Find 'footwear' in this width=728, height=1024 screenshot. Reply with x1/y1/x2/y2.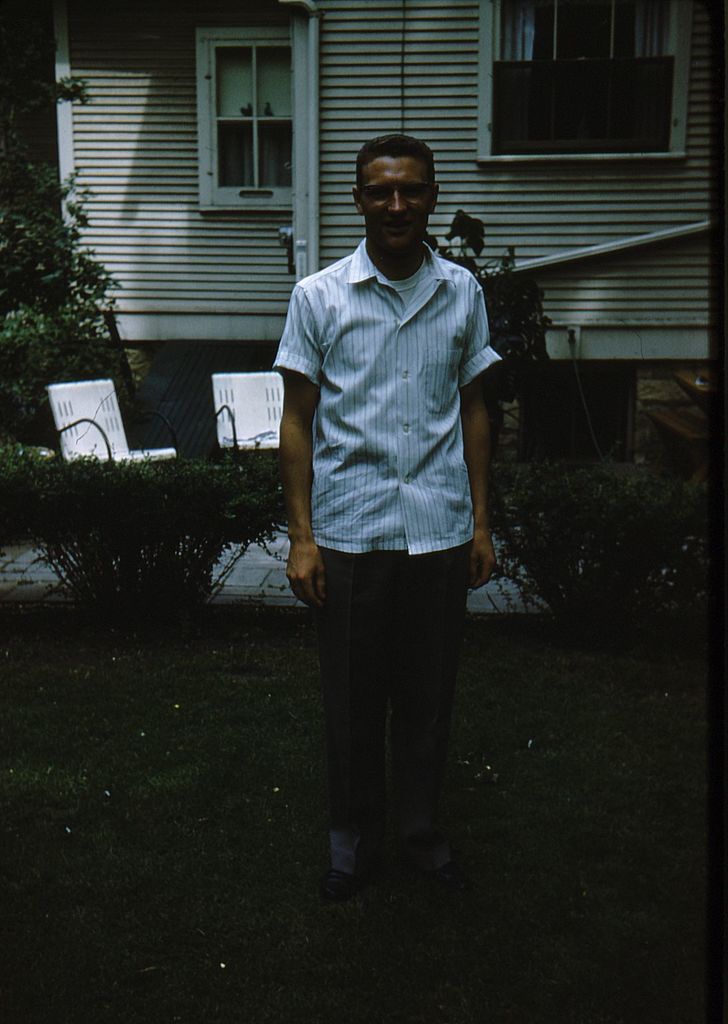
327/869/361/902.
